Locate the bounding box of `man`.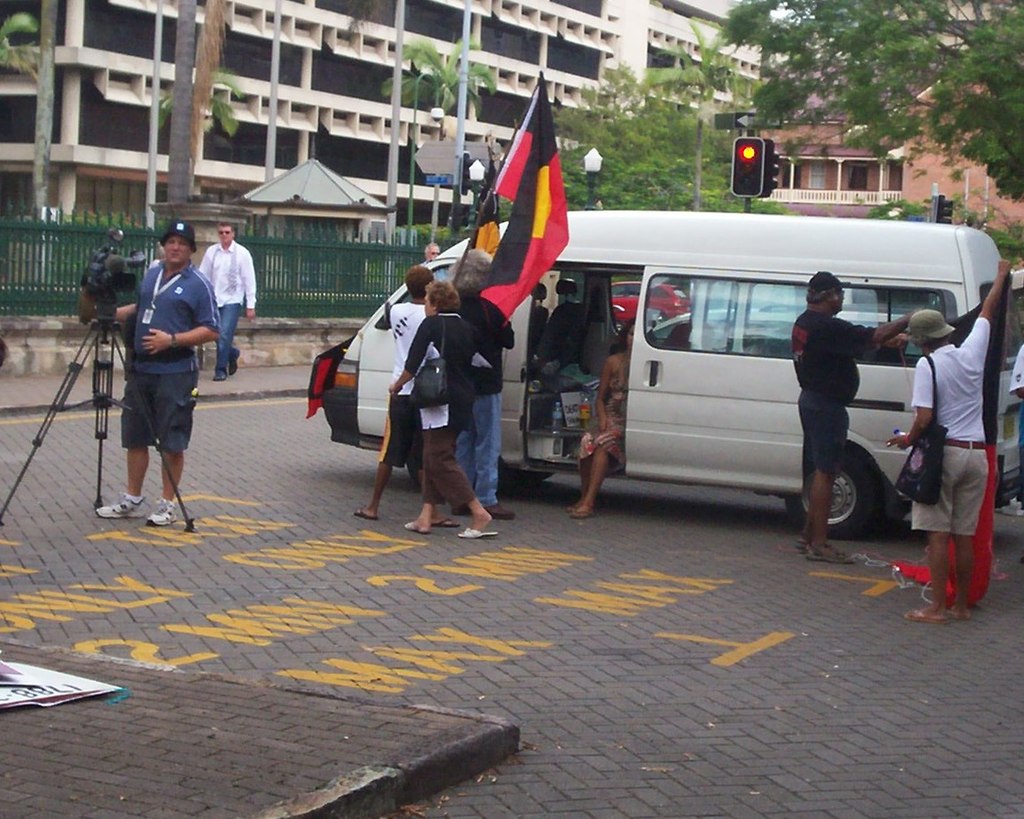
Bounding box: 899,256,1023,625.
